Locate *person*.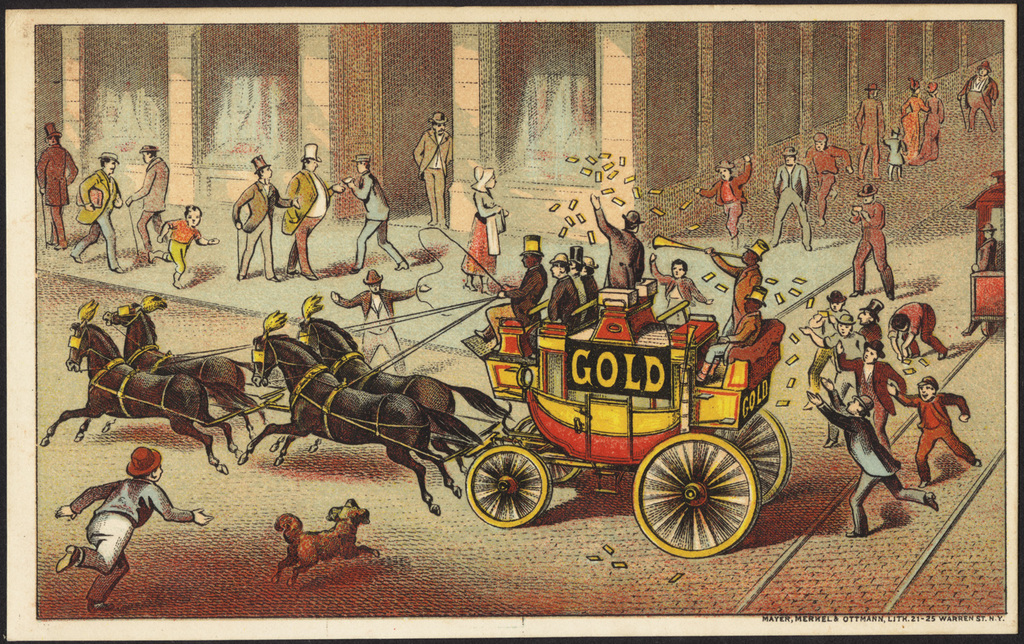
Bounding box: bbox=(124, 143, 169, 266).
